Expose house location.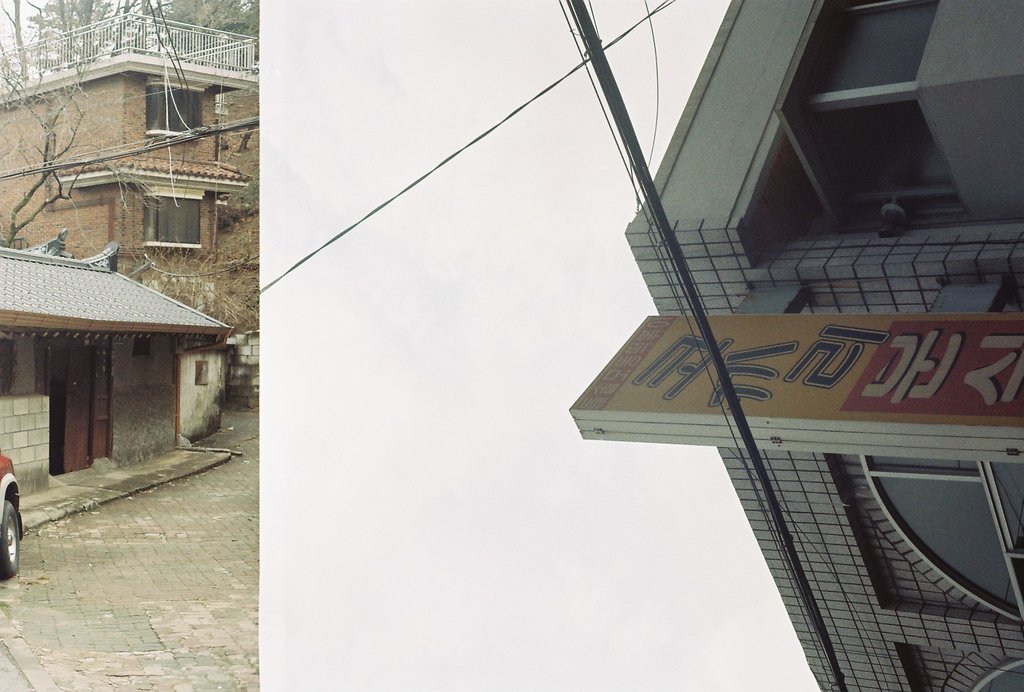
Exposed at x1=0 y1=10 x2=288 y2=450.
